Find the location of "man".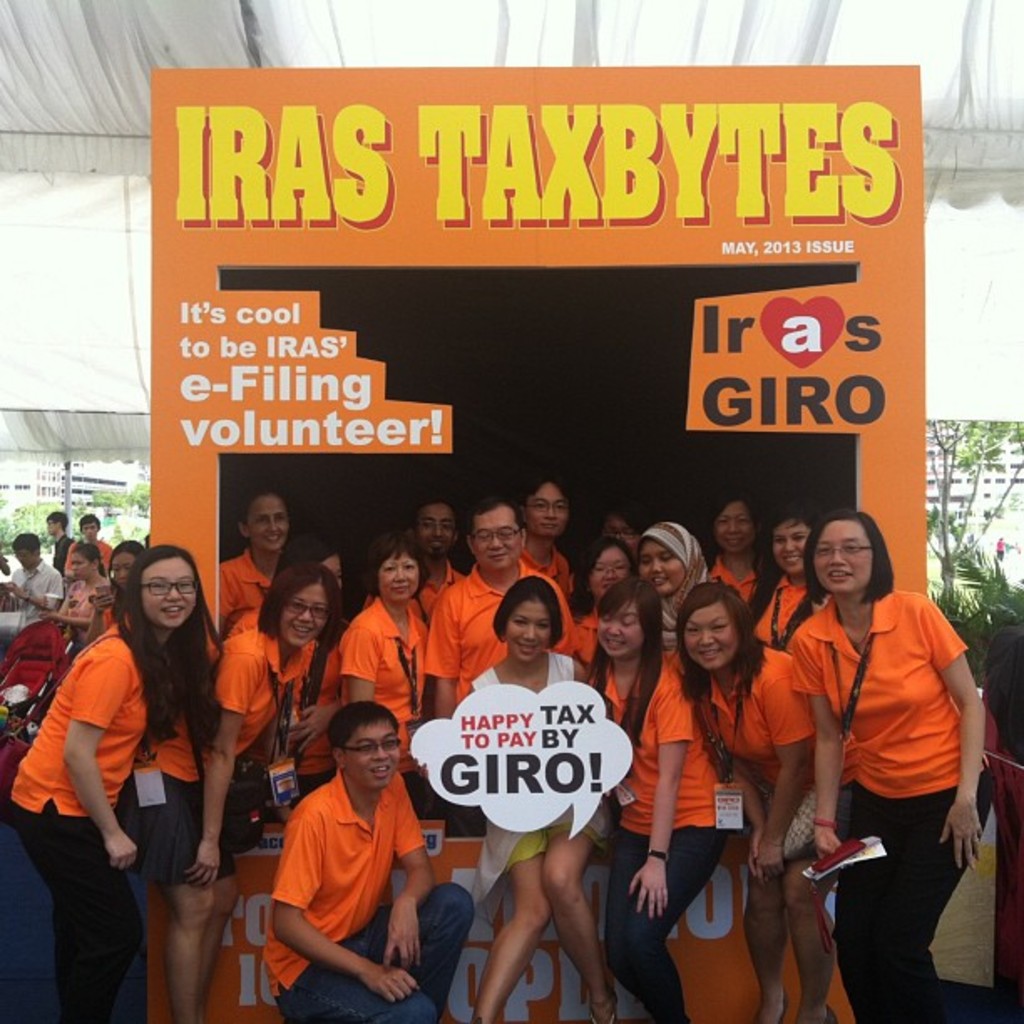
Location: (241, 708, 438, 1009).
